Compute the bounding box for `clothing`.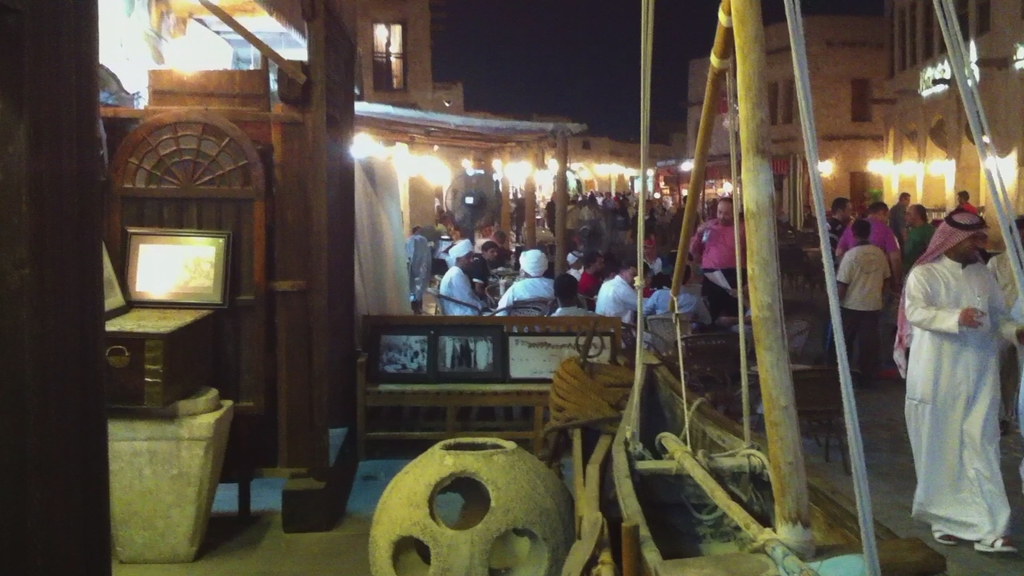
491:274:562:333.
